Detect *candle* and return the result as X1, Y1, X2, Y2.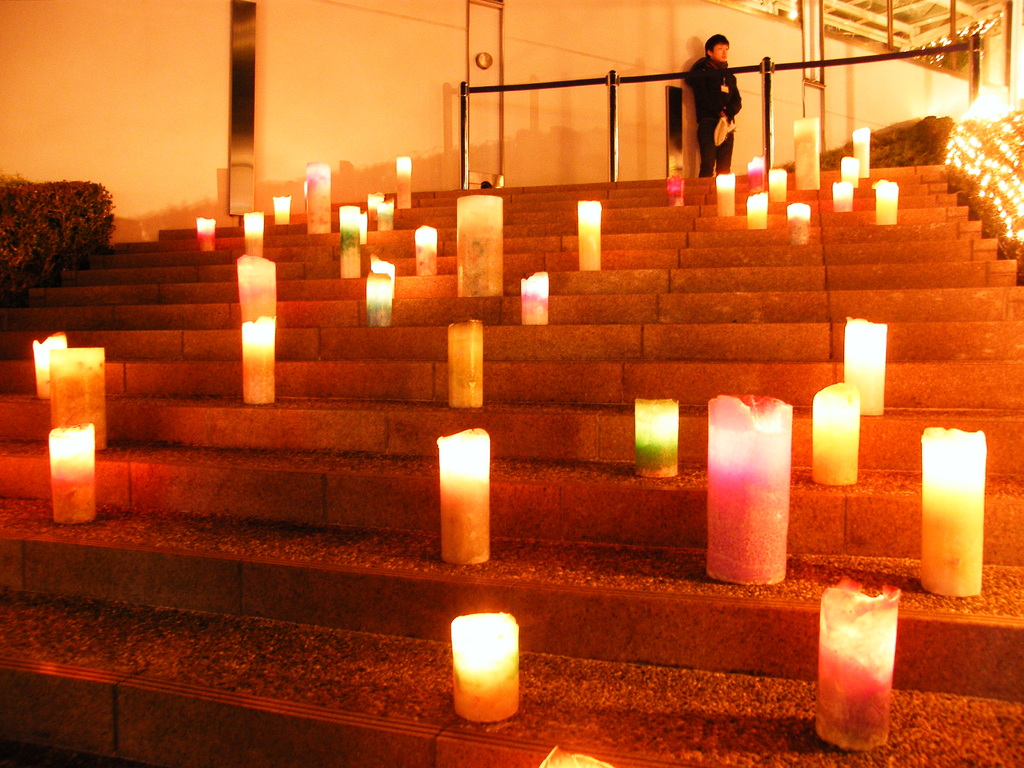
419, 223, 438, 280.
